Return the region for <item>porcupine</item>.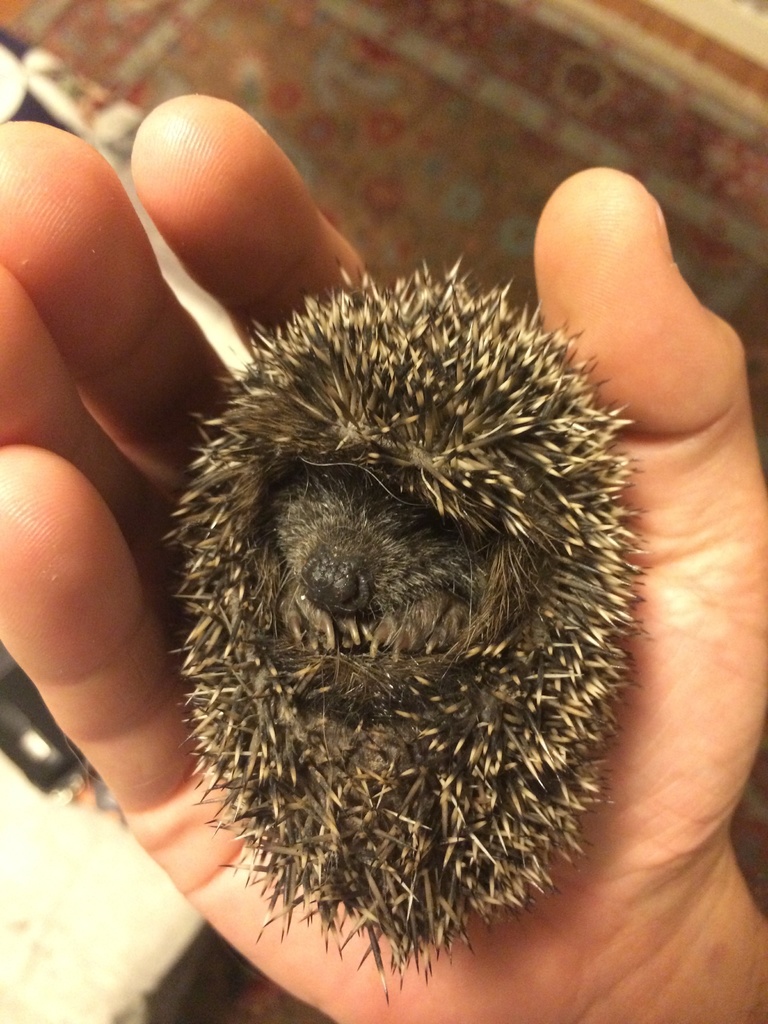
<box>170,252,653,982</box>.
